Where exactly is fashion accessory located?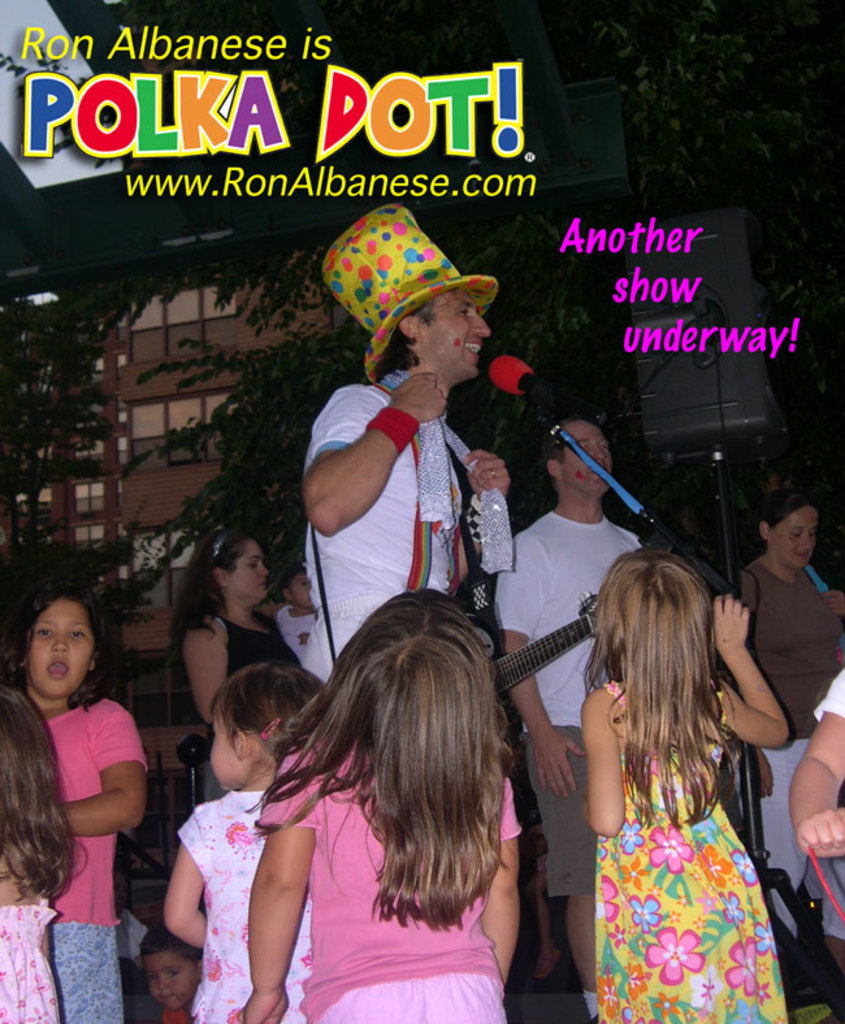
Its bounding box is 213 528 228 557.
